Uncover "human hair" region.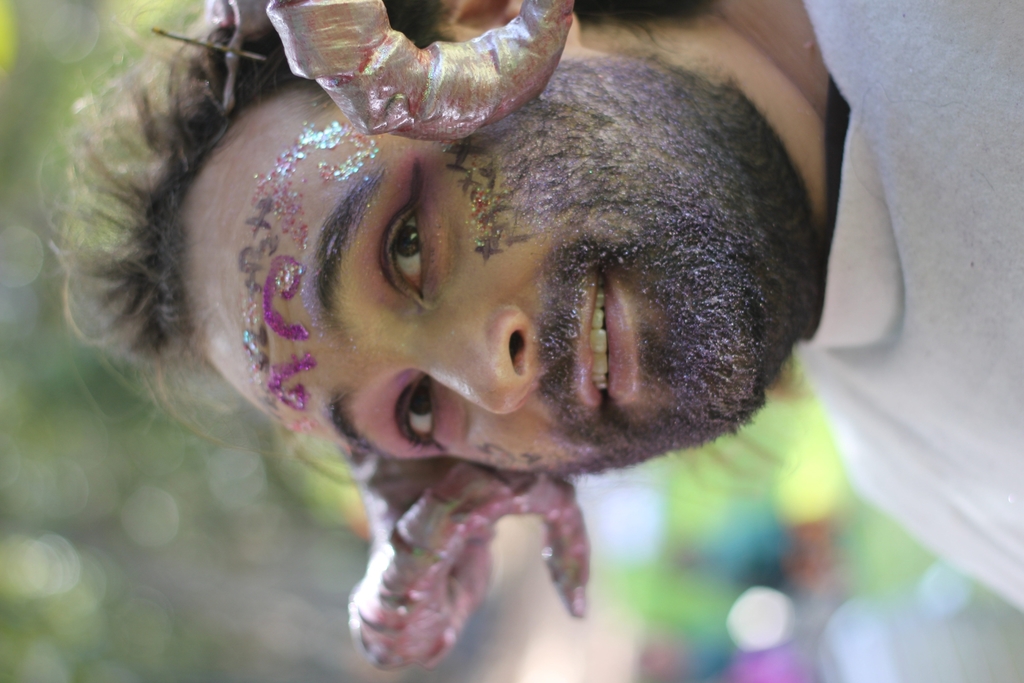
Uncovered: (left=53, top=13, right=439, bottom=463).
